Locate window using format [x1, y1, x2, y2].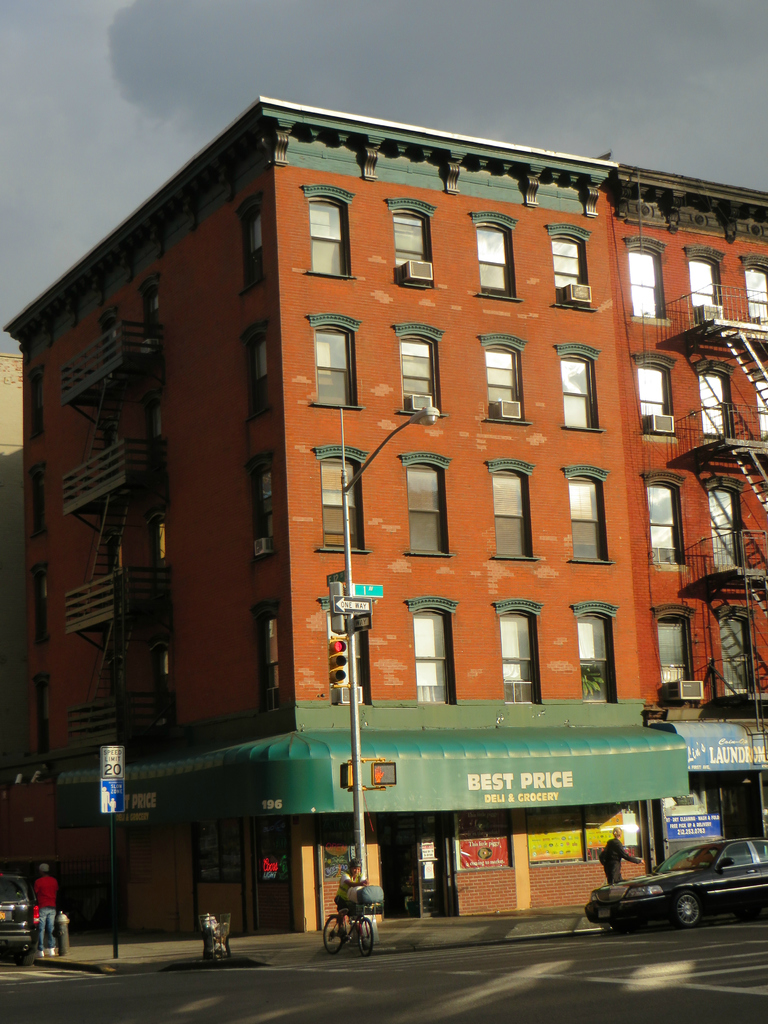
[755, 379, 767, 440].
